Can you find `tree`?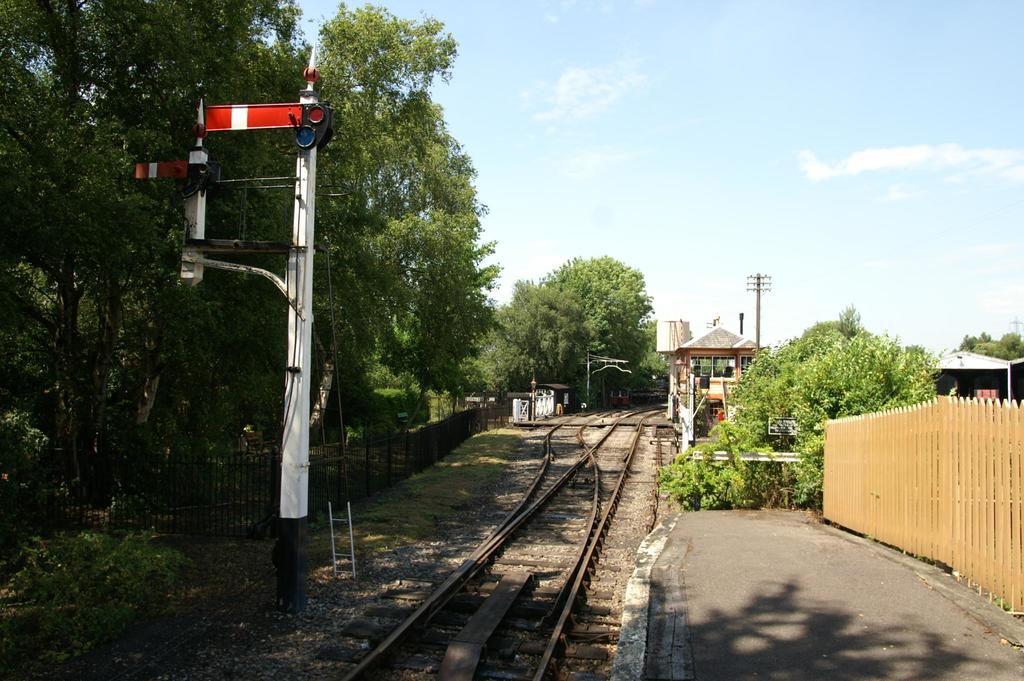
Yes, bounding box: {"left": 805, "top": 312, "right": 872, "bottom": 340}.
